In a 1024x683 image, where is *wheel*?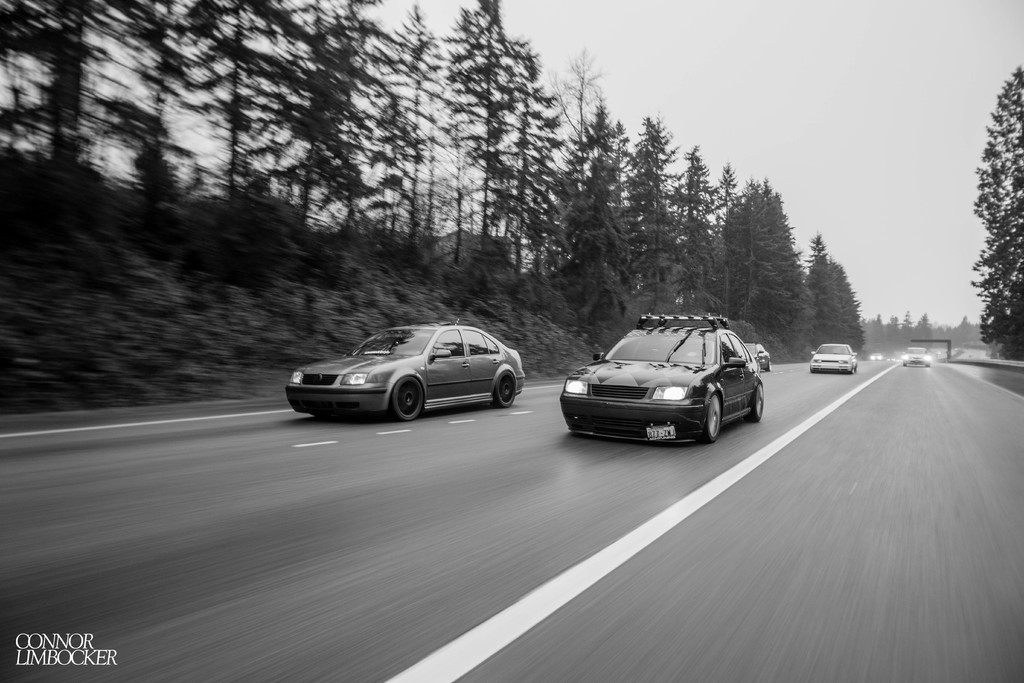
(x1=743, y1=381, x2=765, y2=423).
